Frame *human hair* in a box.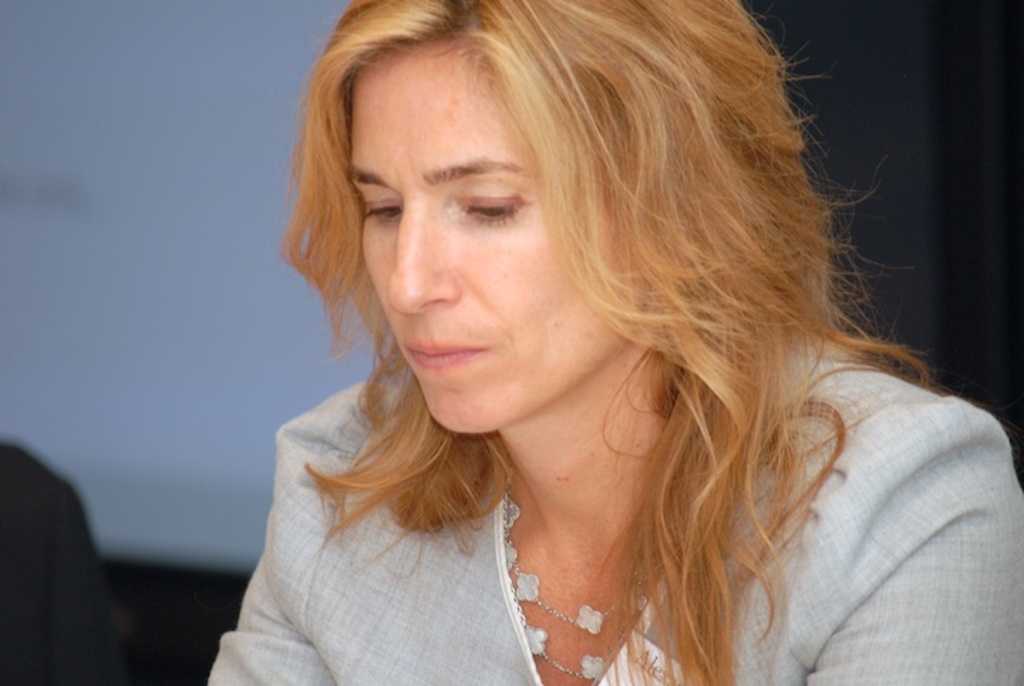
x1=300 y1=0 x2=920 y2=589.
